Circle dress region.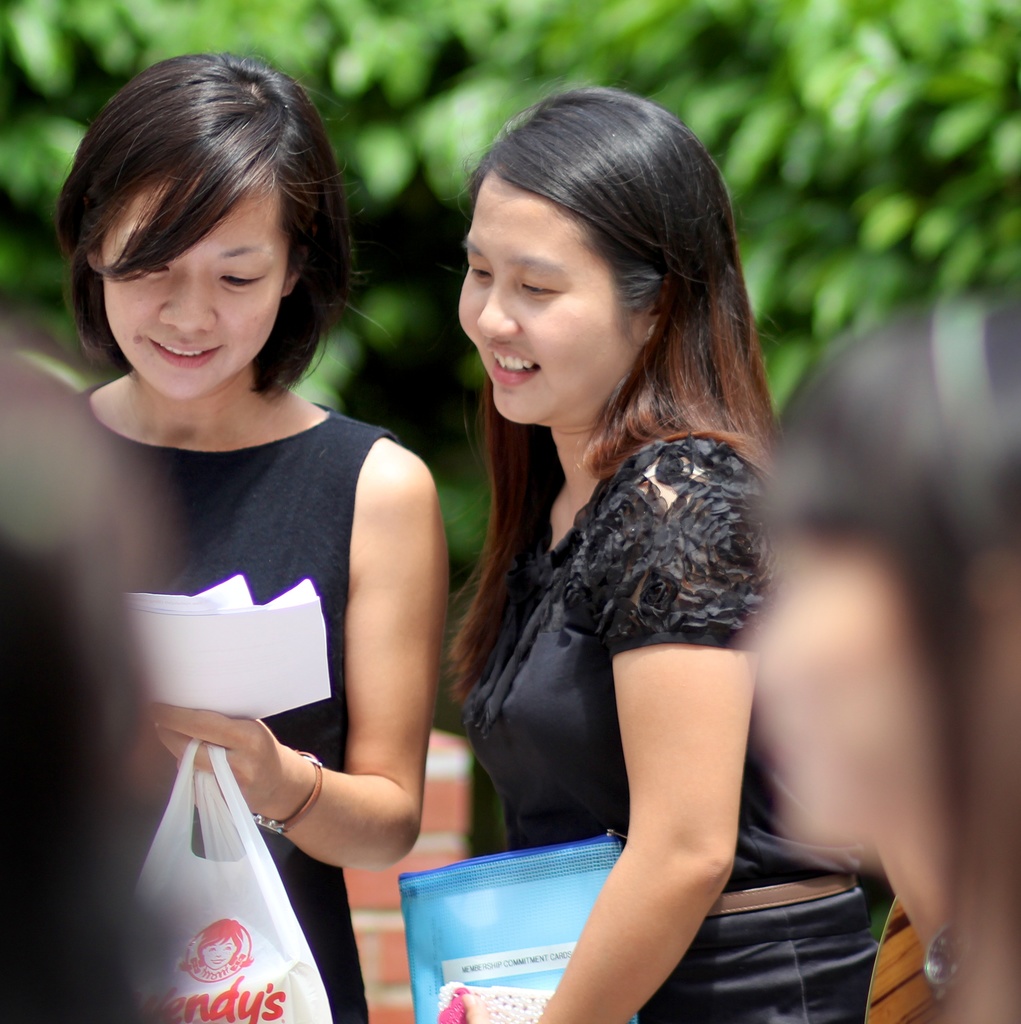
Region: bbox(77, 382, 399, 1023).
